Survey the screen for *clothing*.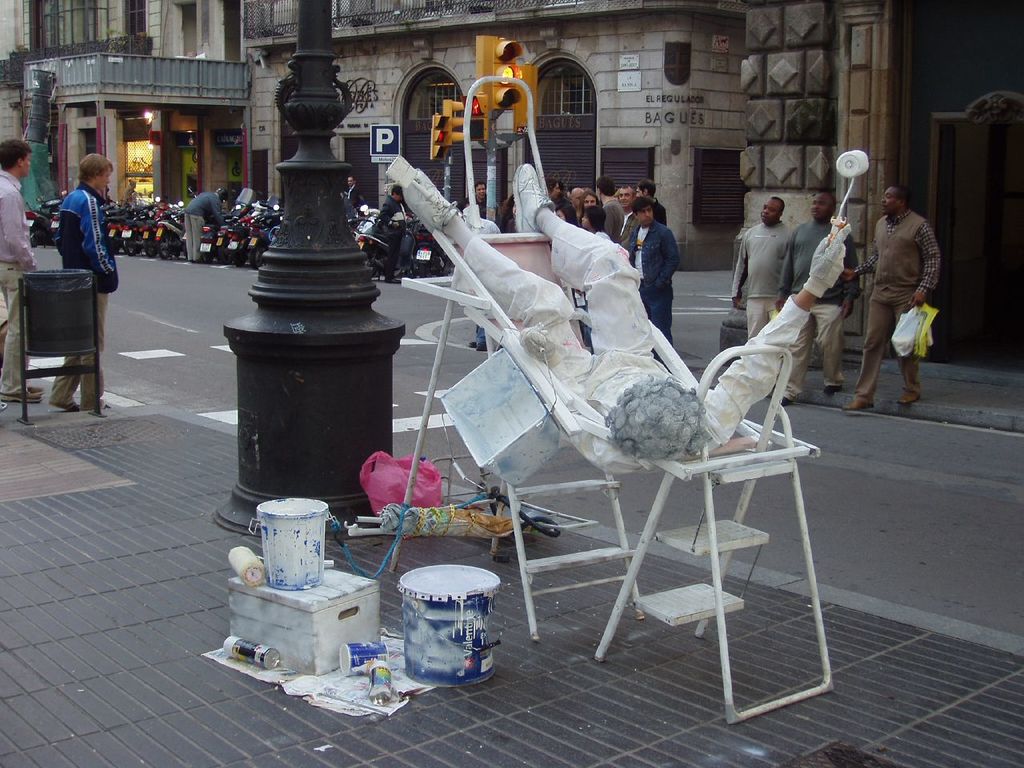
Survey found: 346:178:366:212.
